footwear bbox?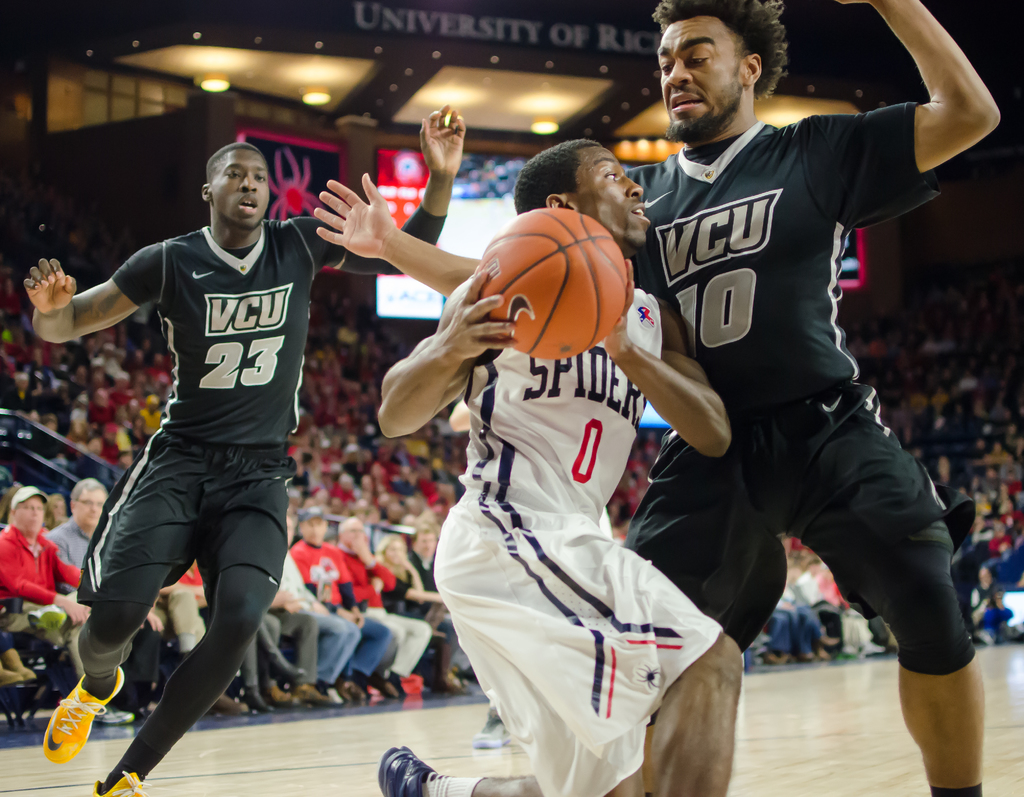
BBox(31, 666, 109, 770)
